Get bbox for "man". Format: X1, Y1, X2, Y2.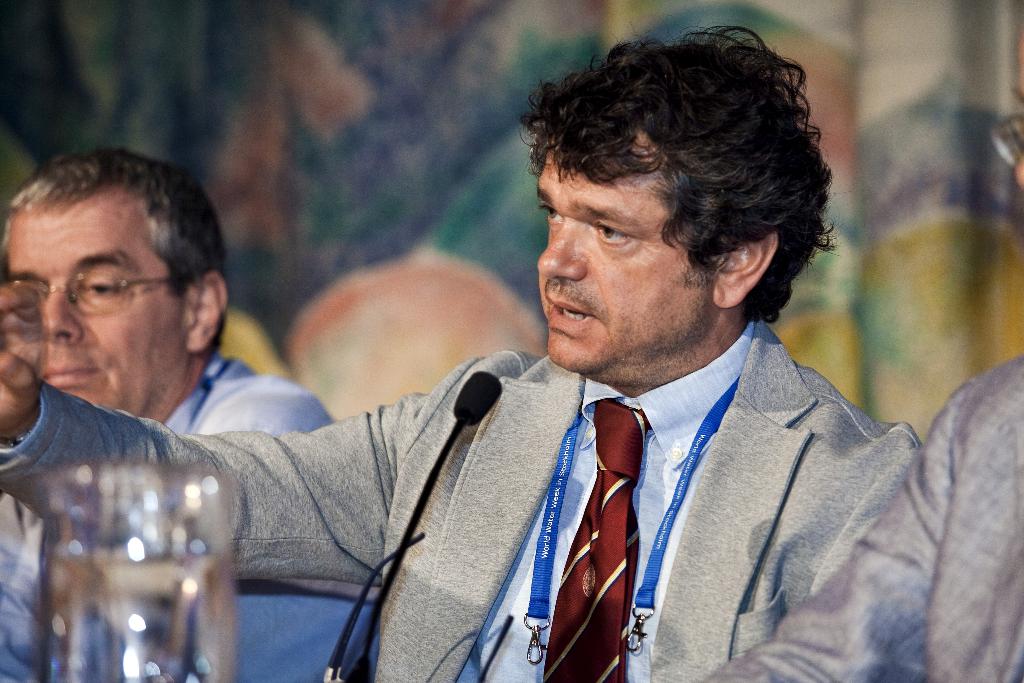
0, 140, 383, 682.
